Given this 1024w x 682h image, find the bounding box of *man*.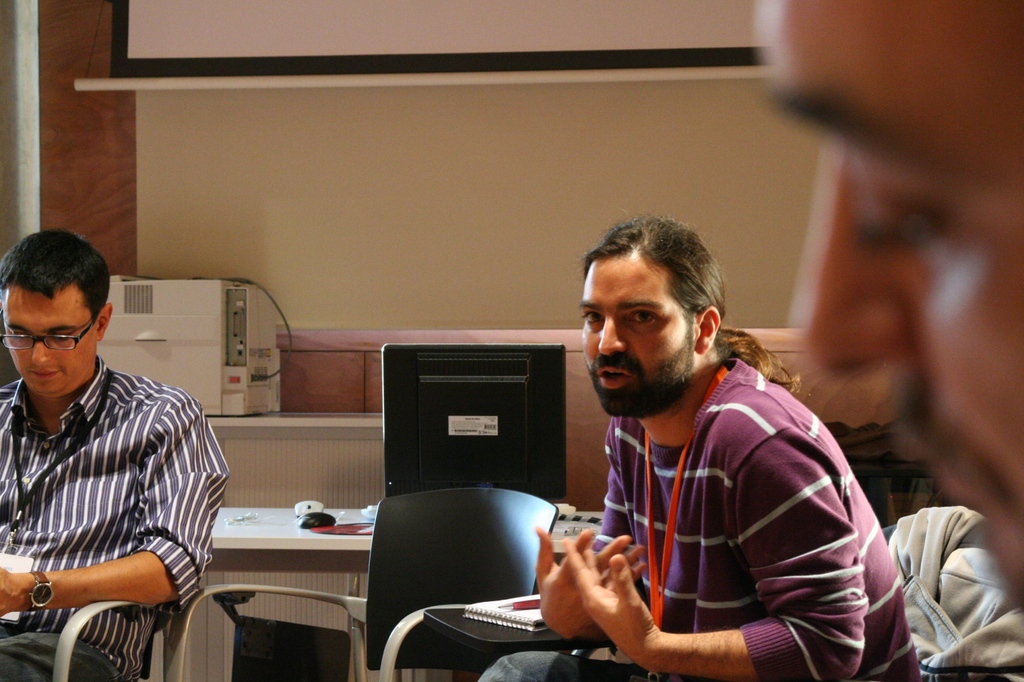
box(742, 0, 1023, 599).
